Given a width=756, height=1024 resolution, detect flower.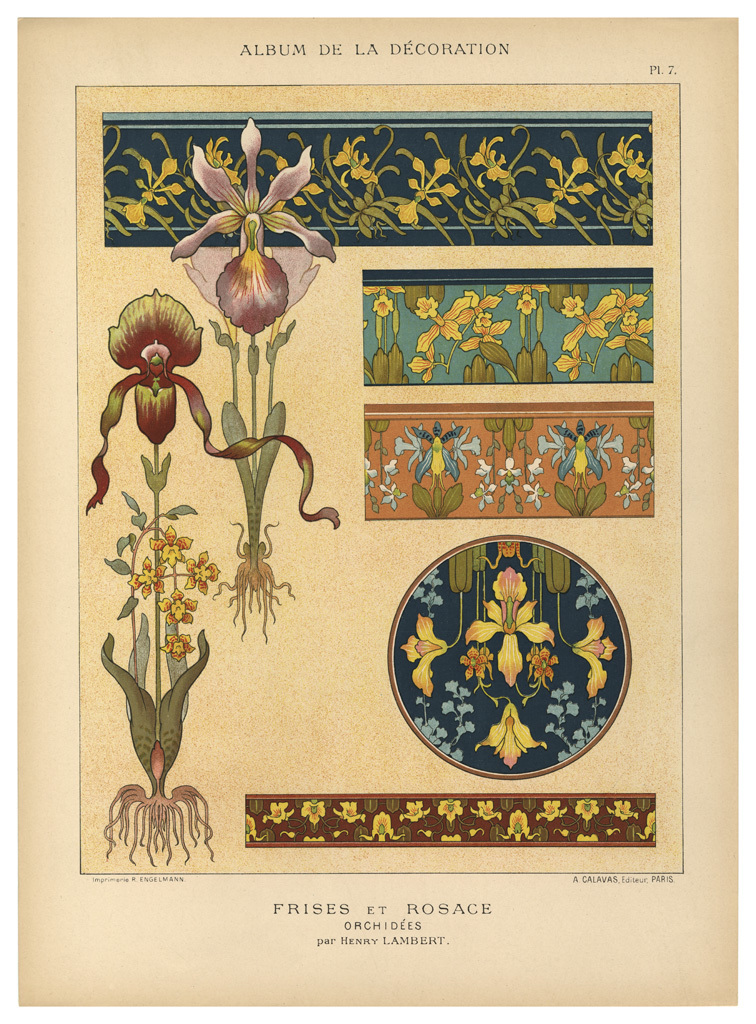
bbox=(124, 555, 167, 594).
